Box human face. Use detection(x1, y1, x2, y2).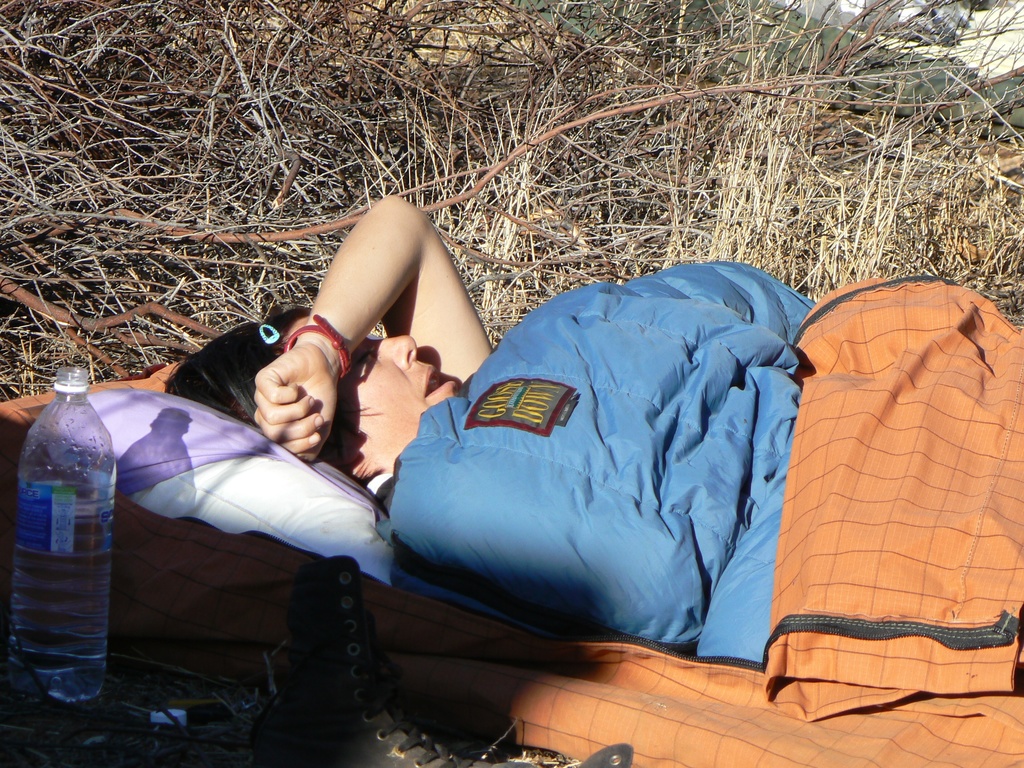
detection(297, 323, 467, 463).
